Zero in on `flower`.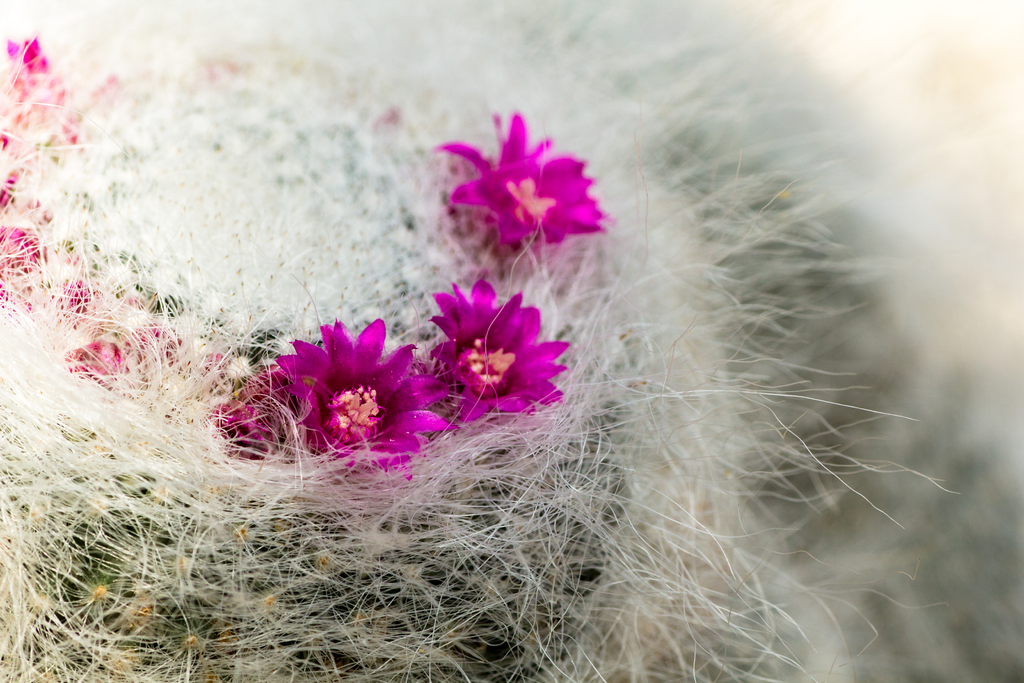
Zeroed in: Rect(409, 268, 570, 422).
